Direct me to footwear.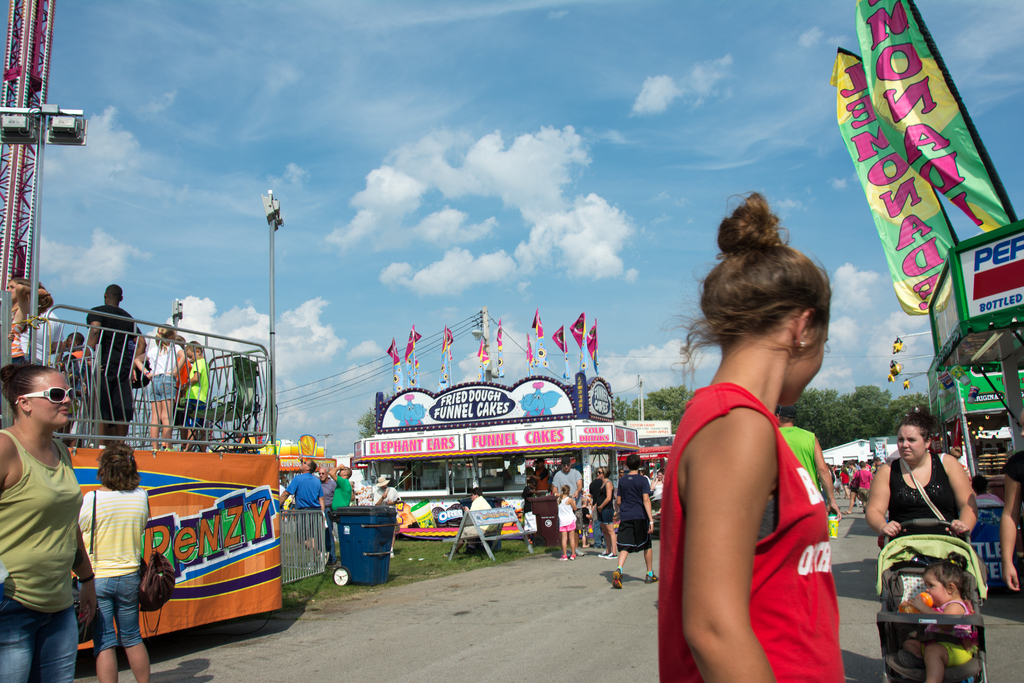
Direction: x1=570, y1=553, x2=576, y2=561.
